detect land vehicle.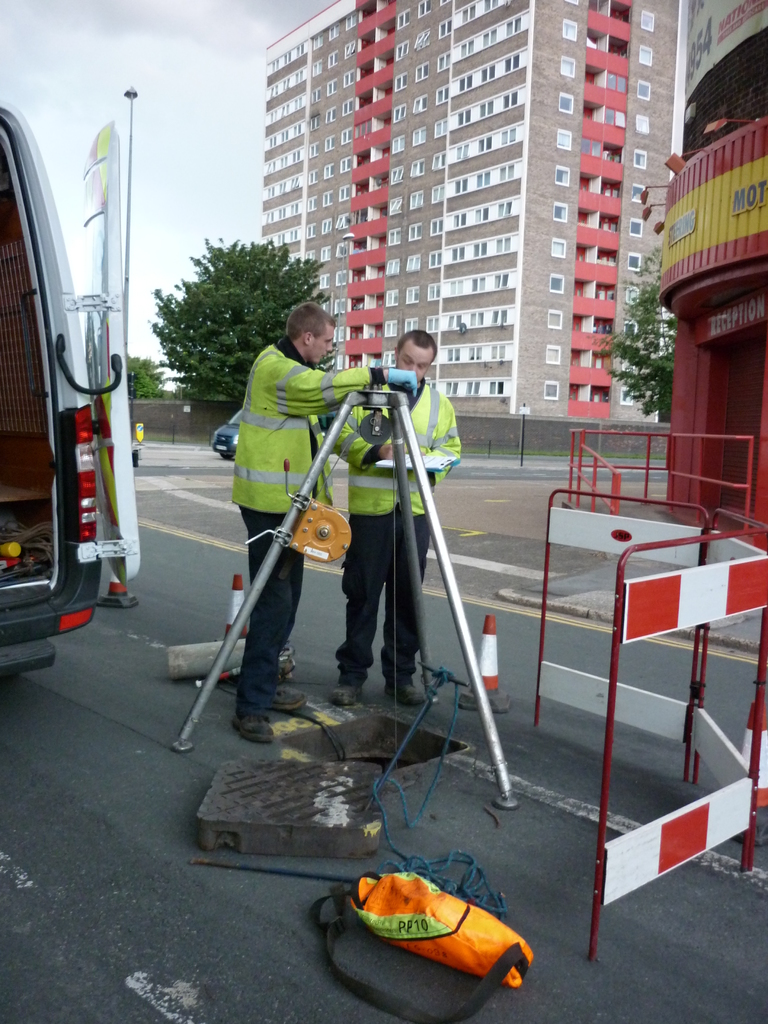
Detected at bbox=[203, 404, 240, 466].
